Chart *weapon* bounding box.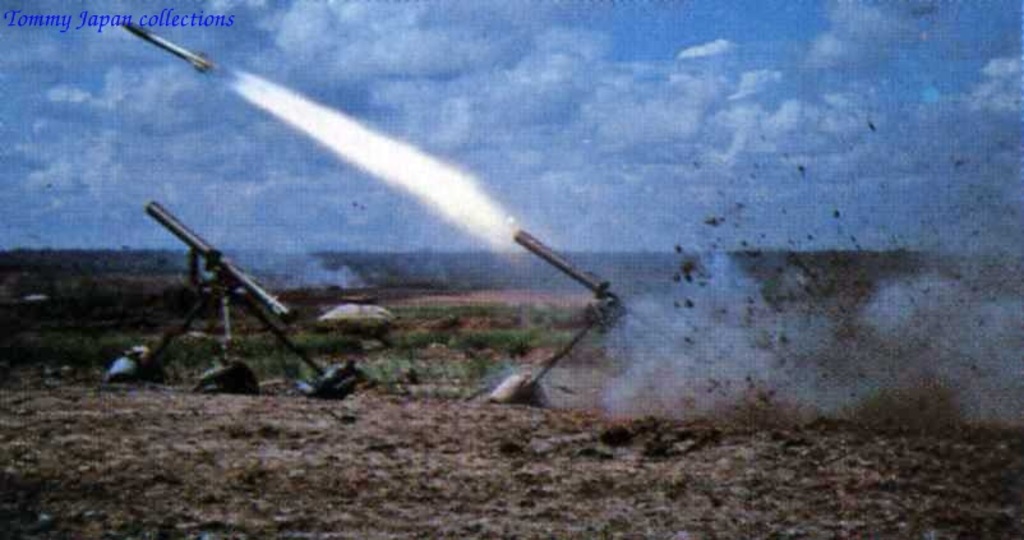
Charted: BBox(503, 220, 714, 401).
